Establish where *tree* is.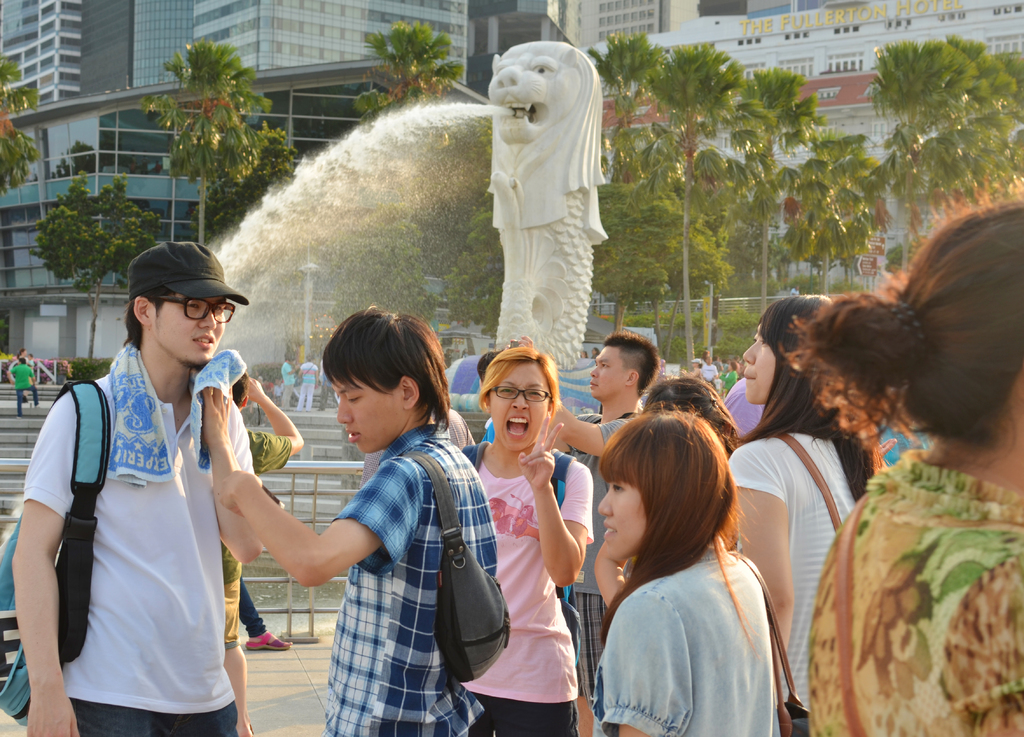
Established at bbox=(450, 209, 505, 344).
